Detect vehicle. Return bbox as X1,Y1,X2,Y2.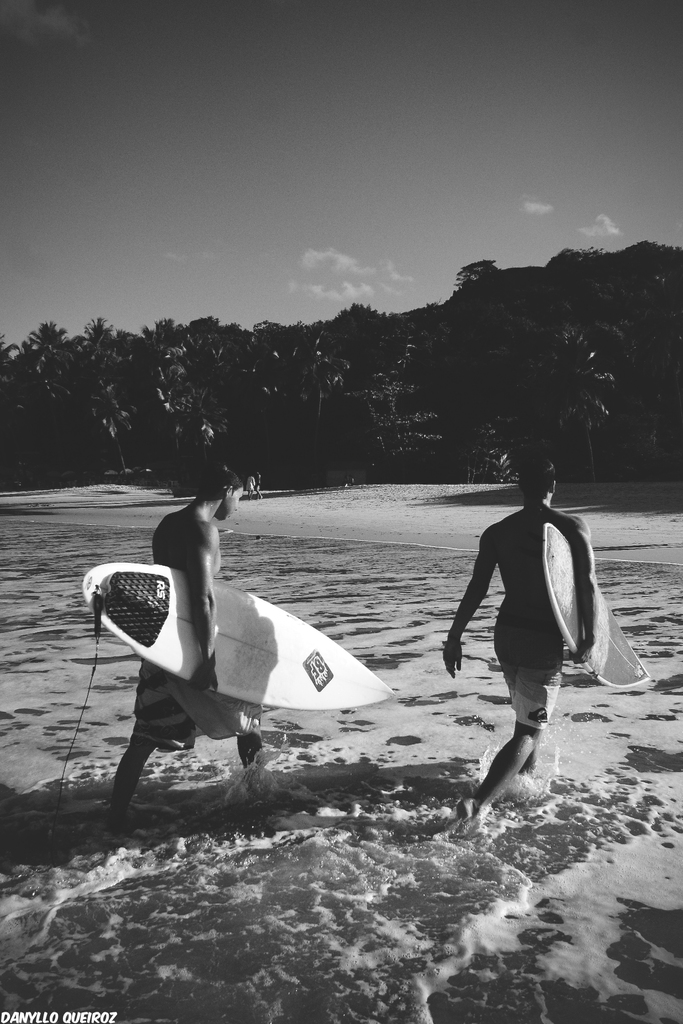
66,586,415,756.
